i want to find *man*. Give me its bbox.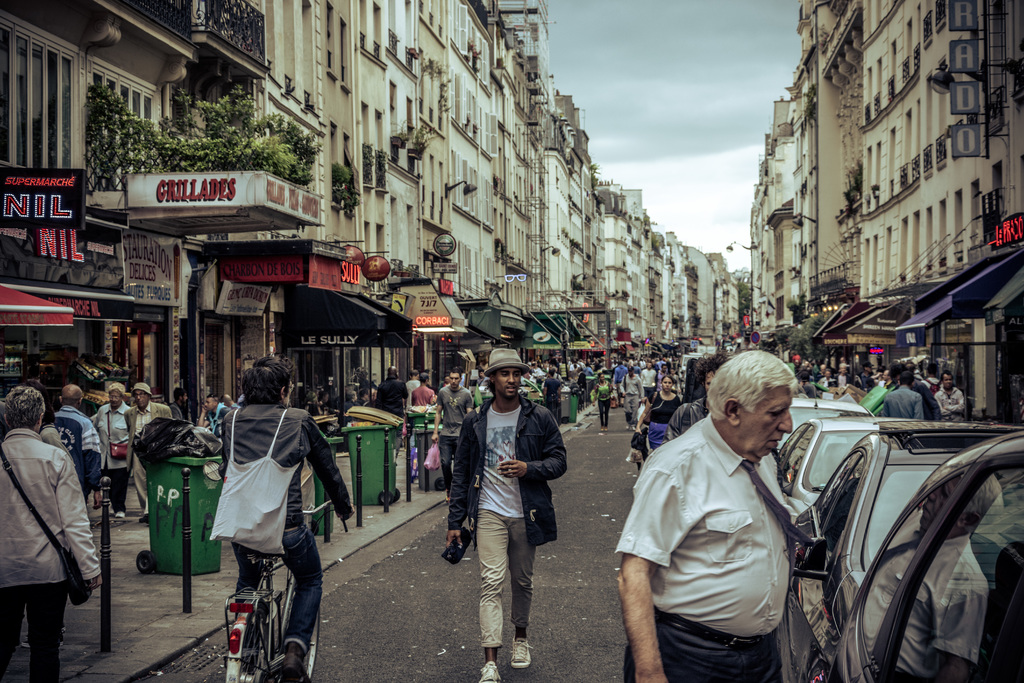
51,383,101,504.
